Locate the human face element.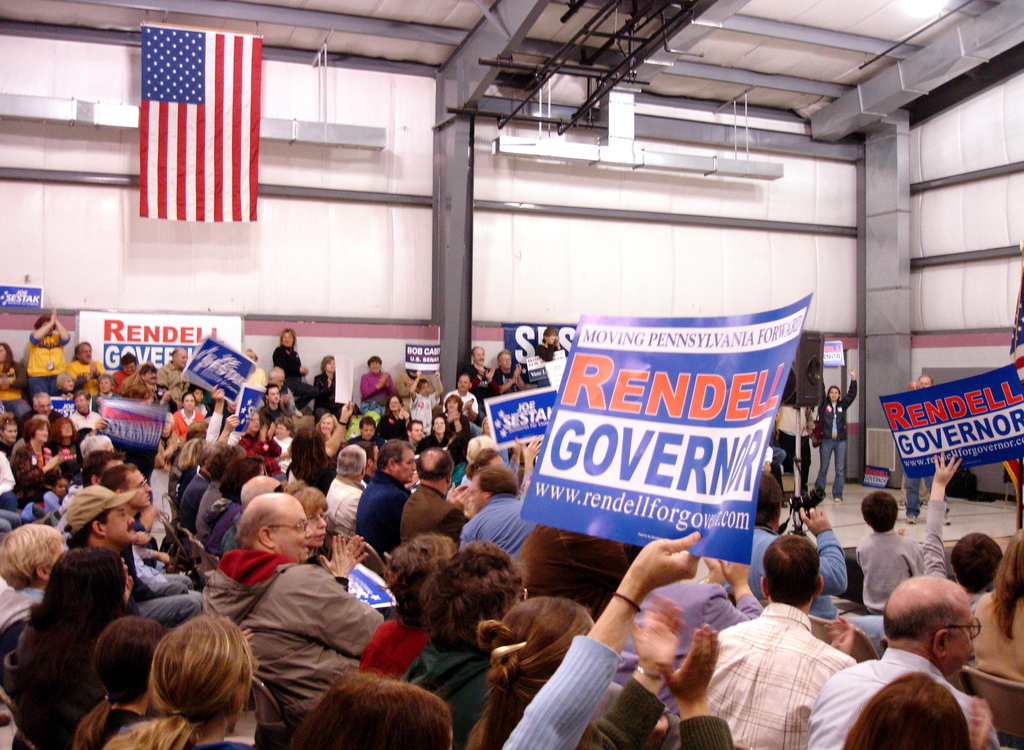
Element bbox: [271,388,279,402].
